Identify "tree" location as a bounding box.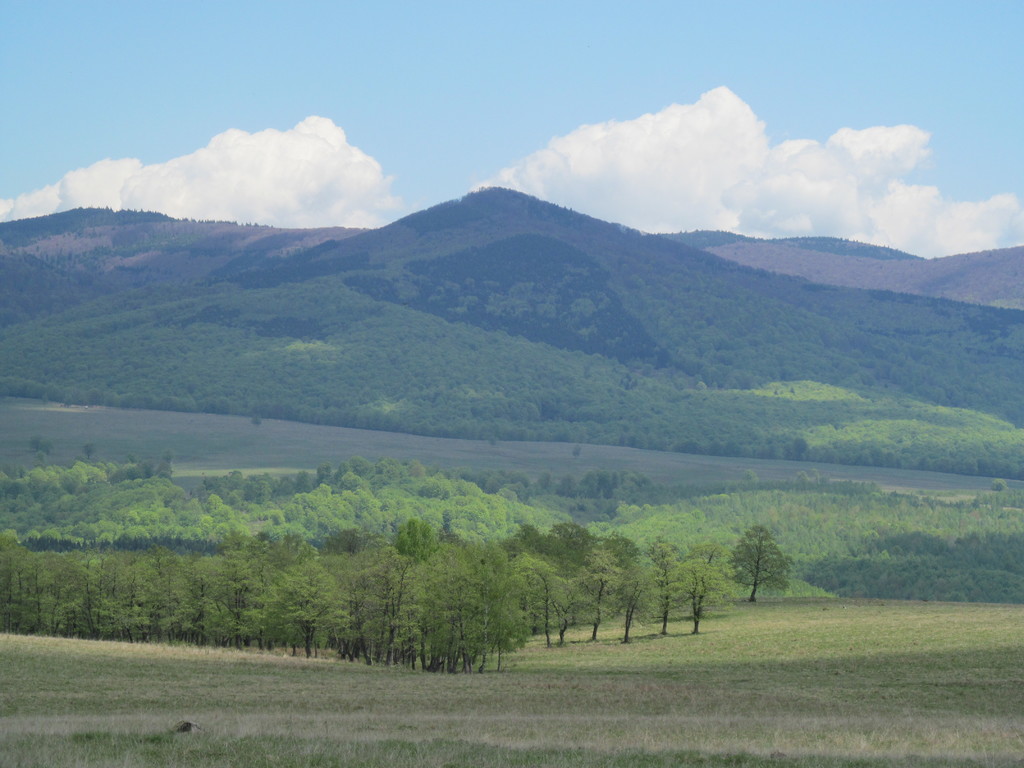
bbox=(505, 527, 562, 646).
